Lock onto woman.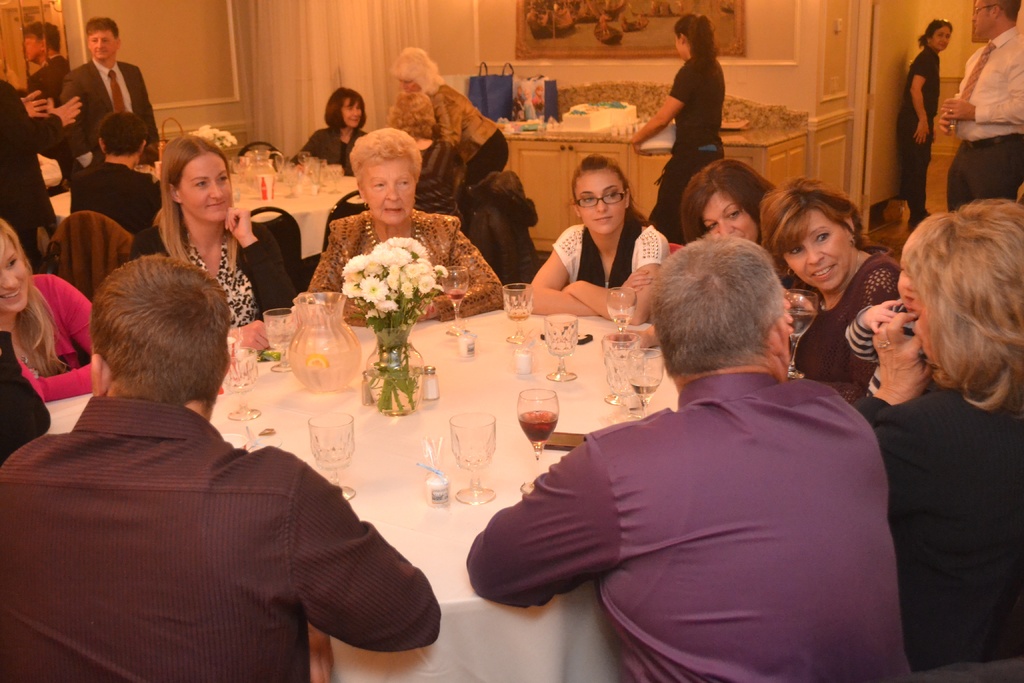
Locked: (x1=527, y1=154, x2=675, y2=329).
